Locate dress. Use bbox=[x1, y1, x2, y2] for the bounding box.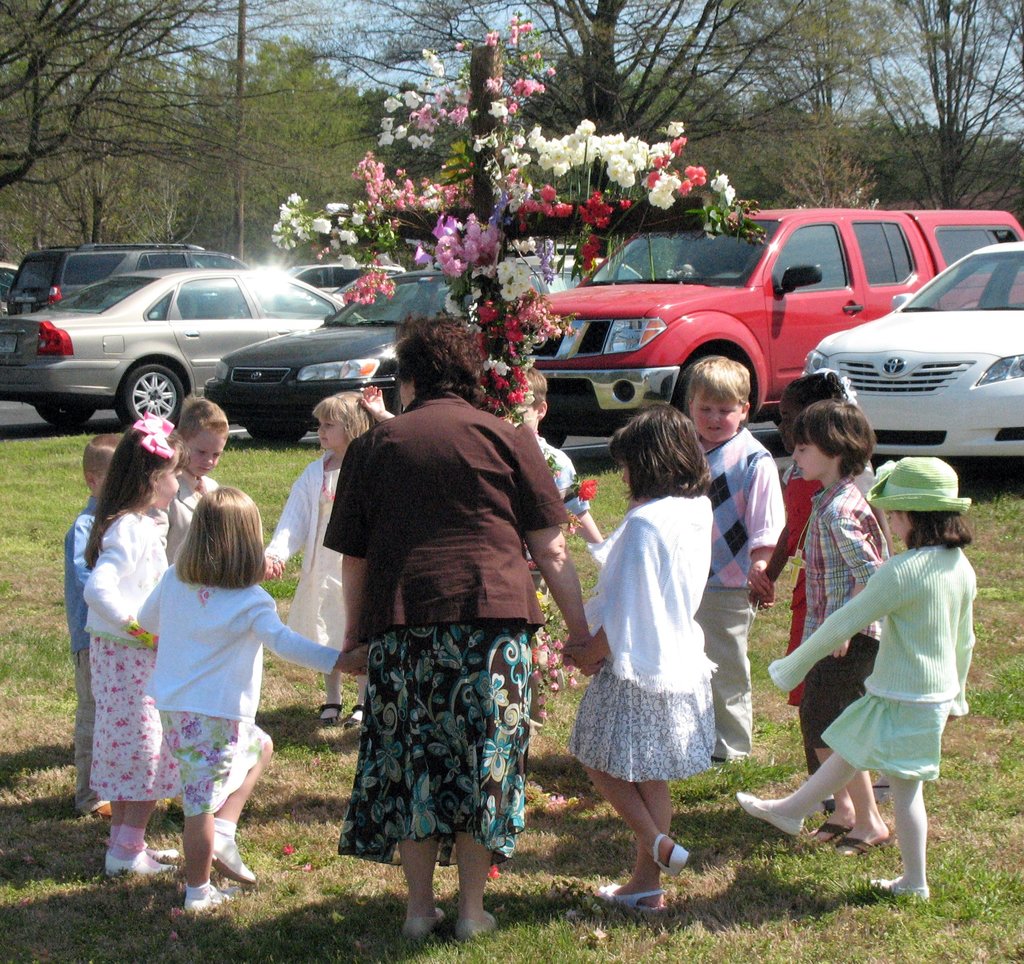
bbox=[284, 467, 352, 652].
